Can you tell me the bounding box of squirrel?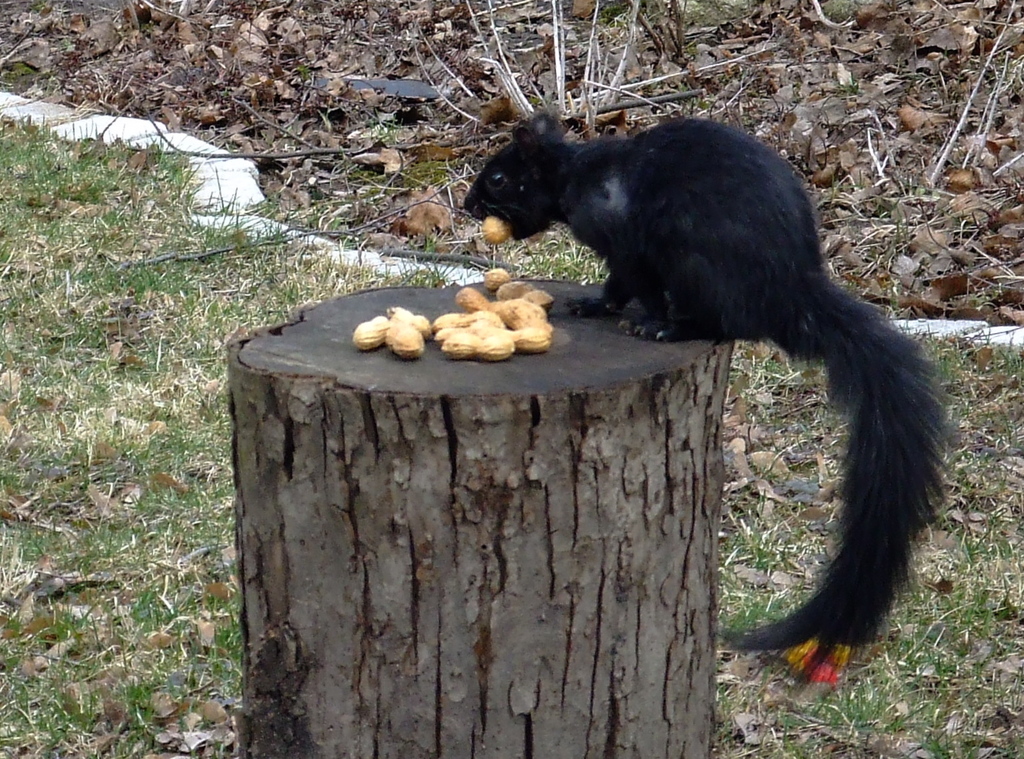
461 109 956 685.
